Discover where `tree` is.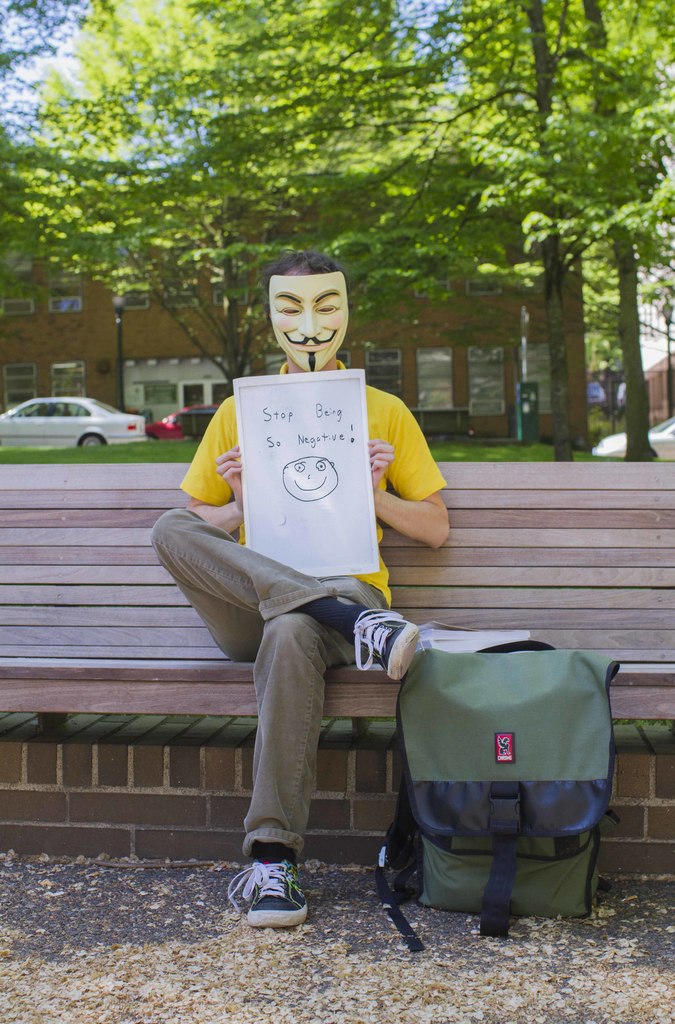
Discovered at left=0, top=0, right=536, bottom=395.
